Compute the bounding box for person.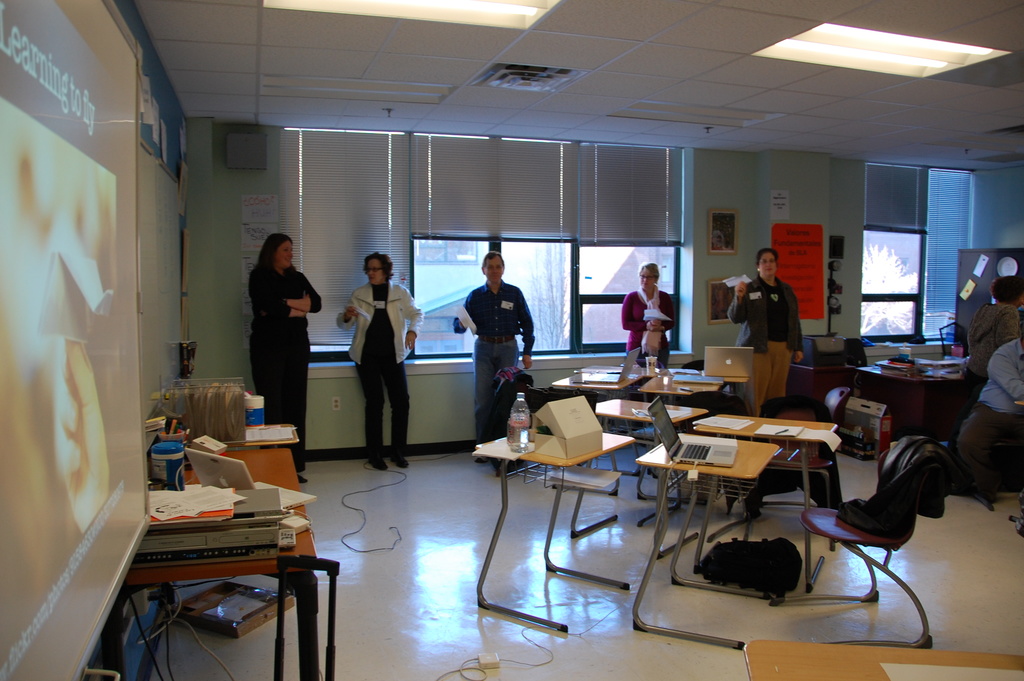
locate(954, 332, 1023, 500).
